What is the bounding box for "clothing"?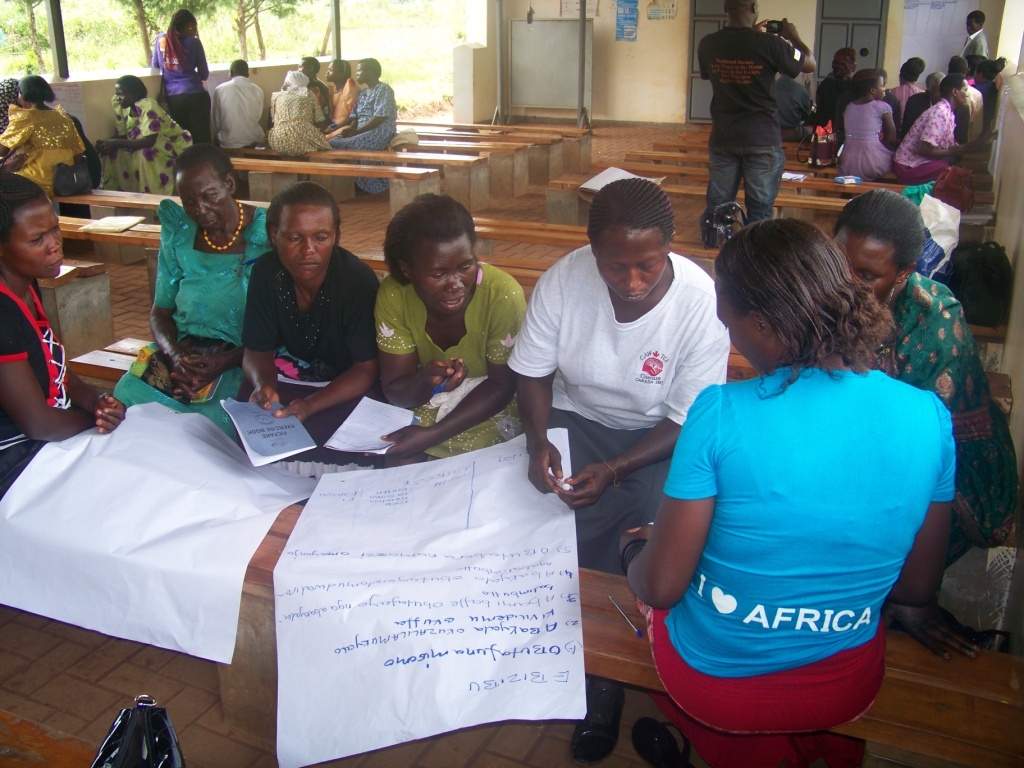
<region>970, 74, 1005, 127</region>.
